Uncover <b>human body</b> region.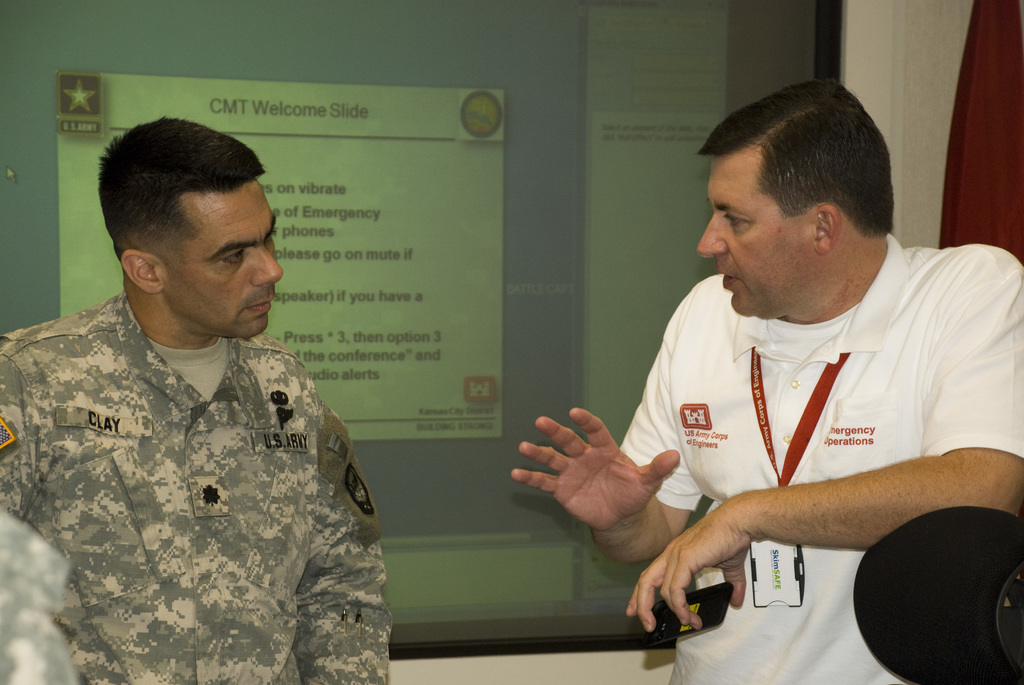
Uncovered: 553,143,1003,684.
